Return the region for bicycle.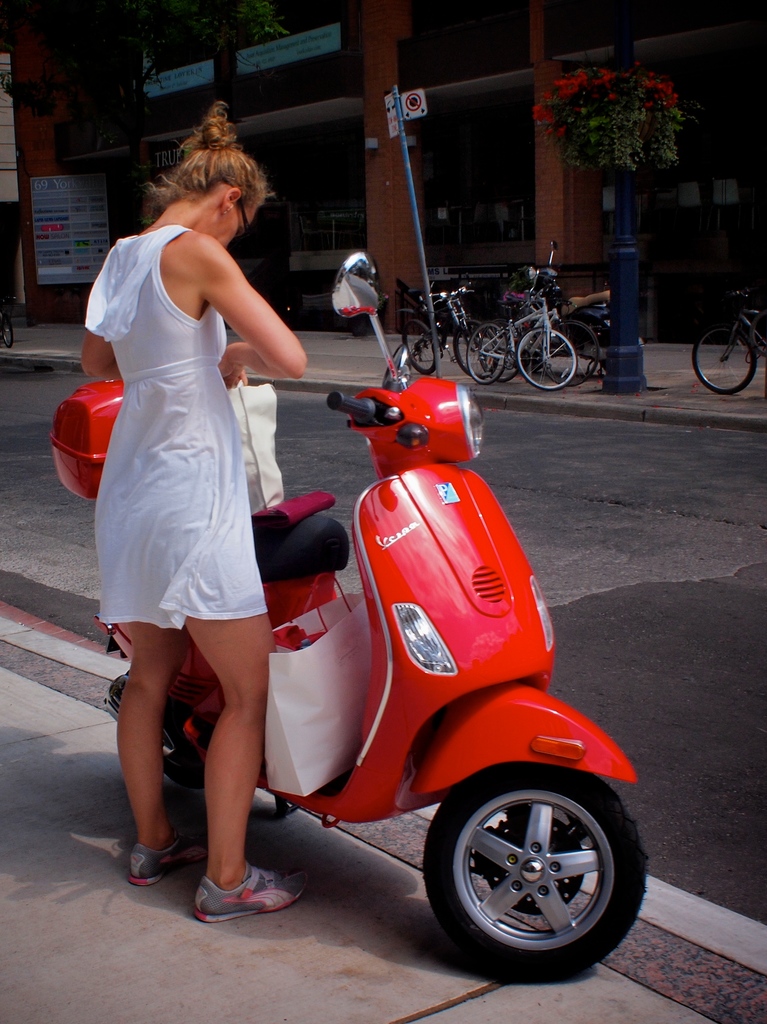
688,282,766,390.
